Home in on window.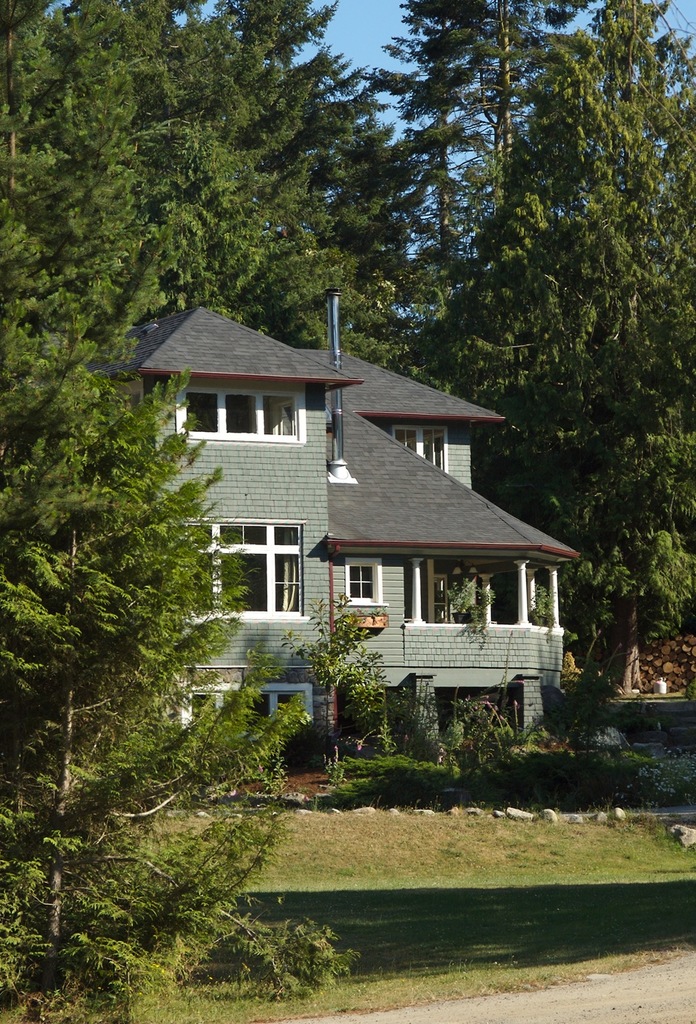
Homed in at bbox(184, 513, 314, 625).
